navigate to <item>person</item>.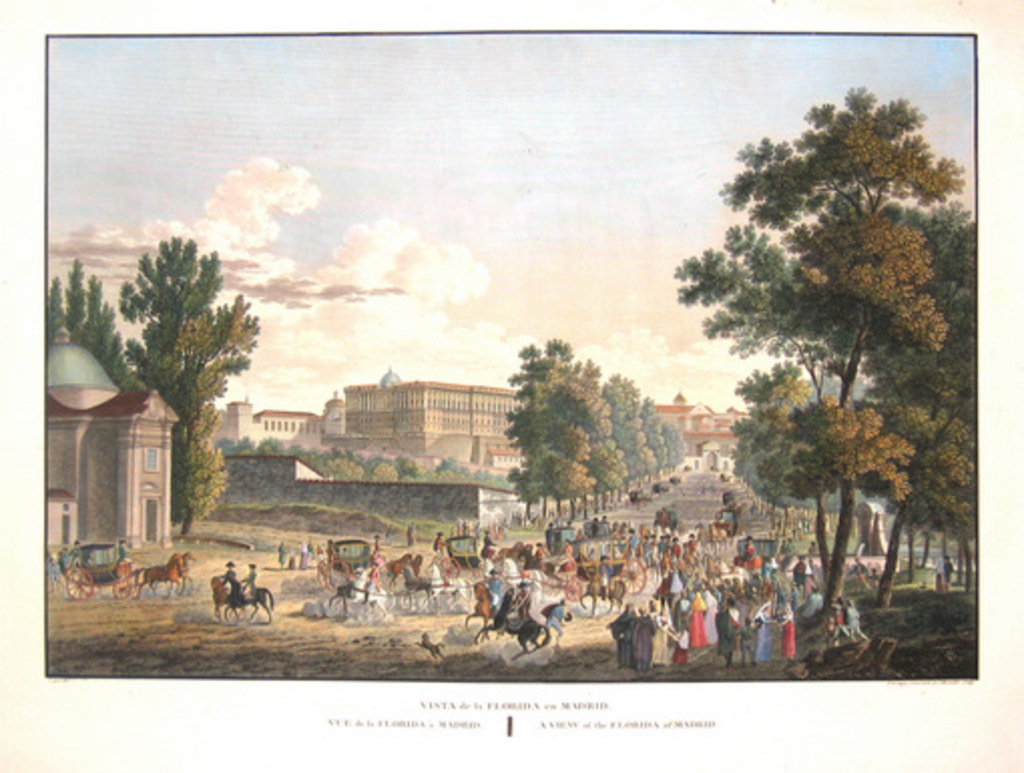
Navigation target: <region>847, 556, 871, 594</region>.
